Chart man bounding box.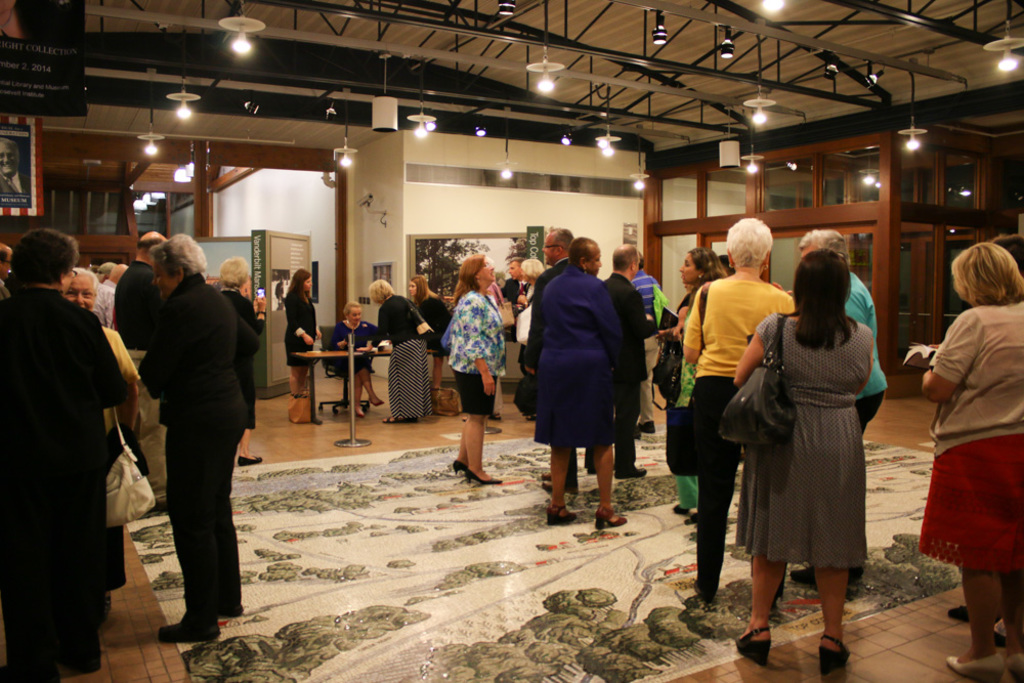
Charted: <box>500,259,535,306</box>.
